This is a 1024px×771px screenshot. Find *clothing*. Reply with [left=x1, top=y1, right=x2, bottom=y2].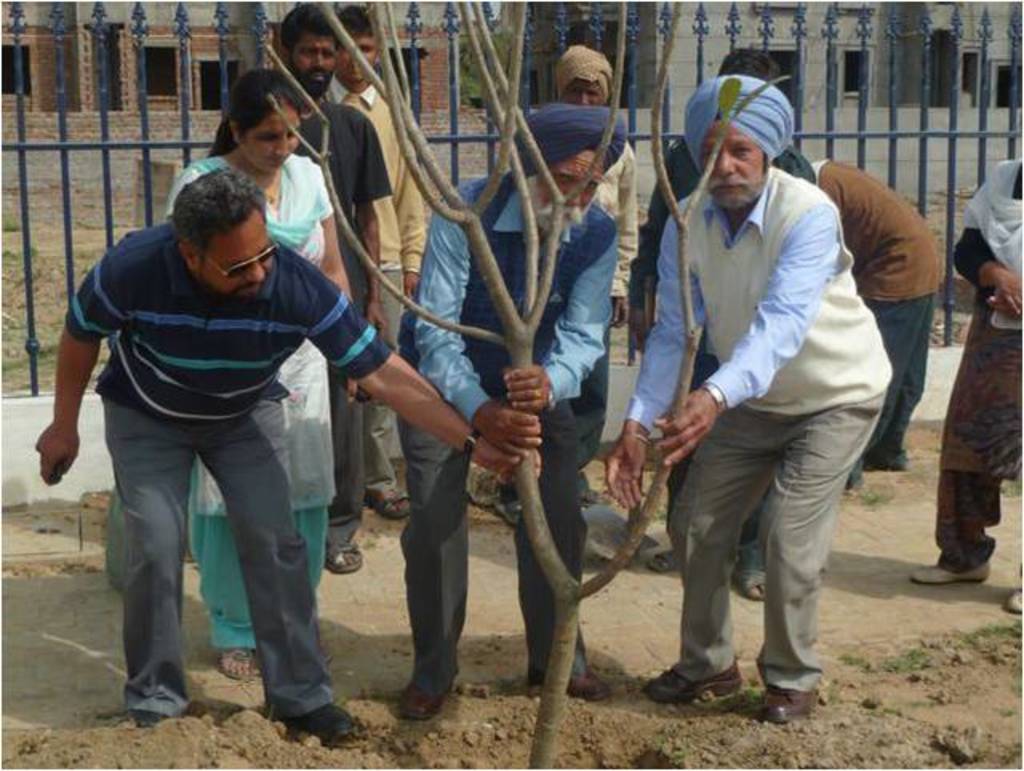
[left=387, top=166, right=586, bottom=701].
